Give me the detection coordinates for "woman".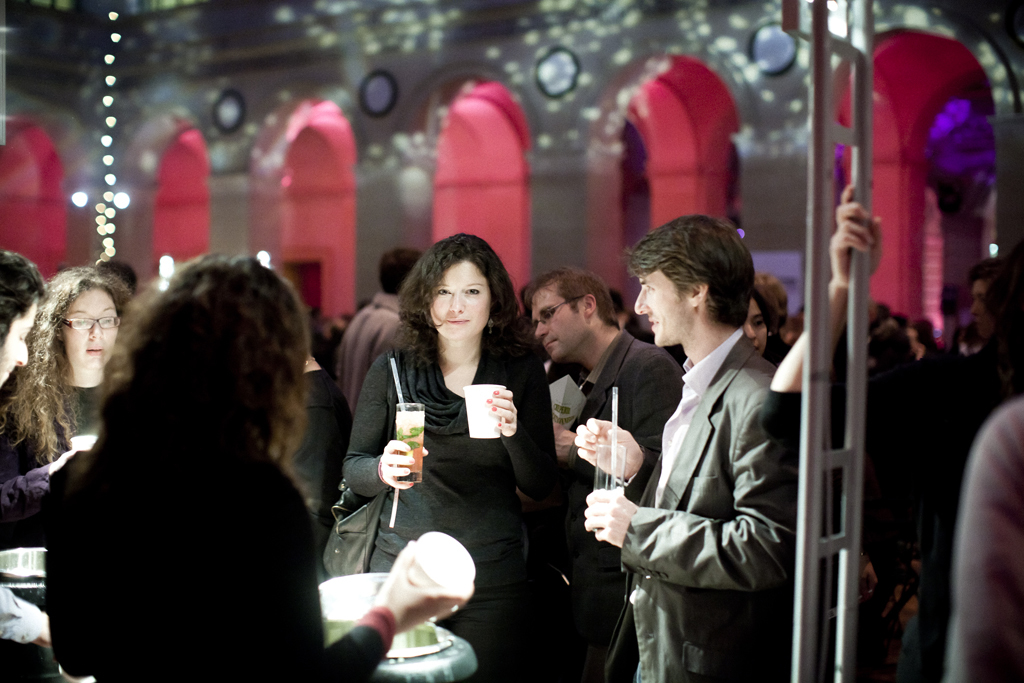
crop(342, 234, 617, 682).
